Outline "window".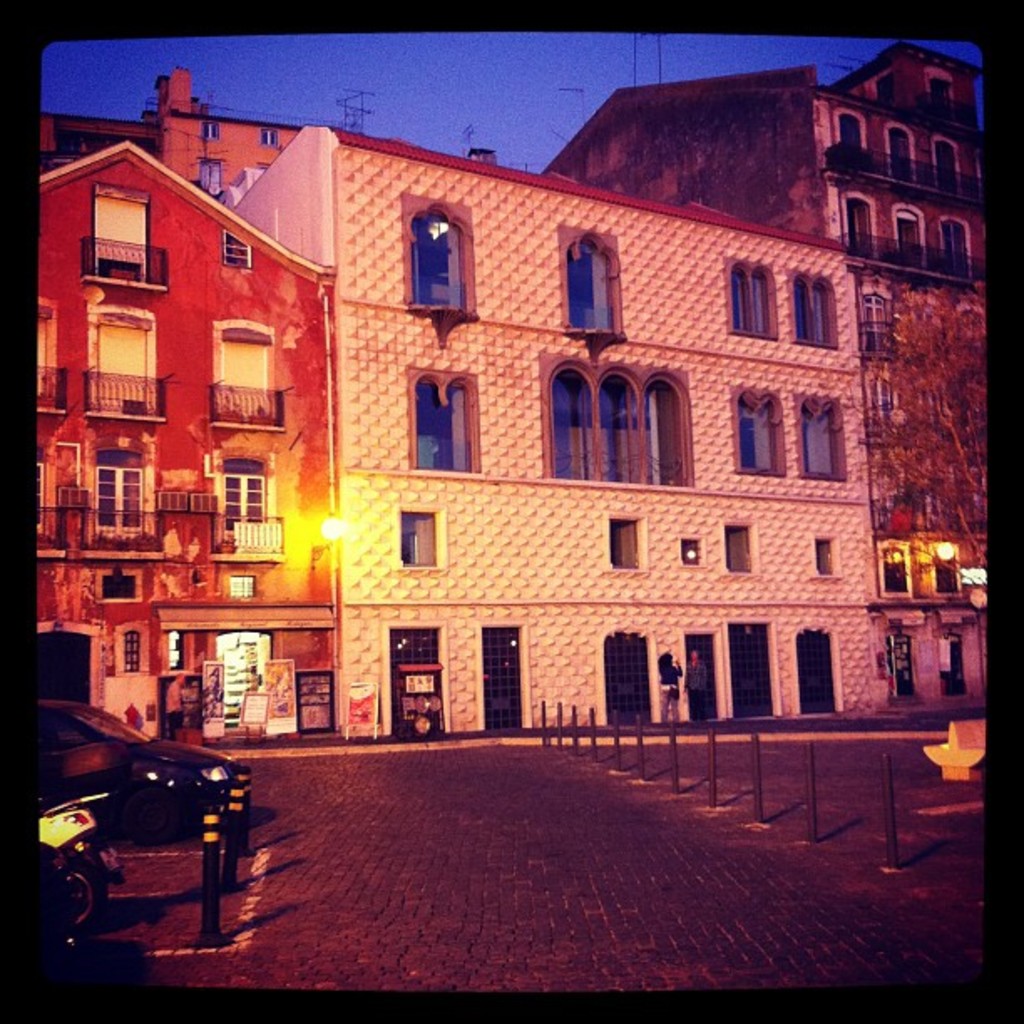
Outline: [x1=796, y1=271, x2=835, y2=350].
